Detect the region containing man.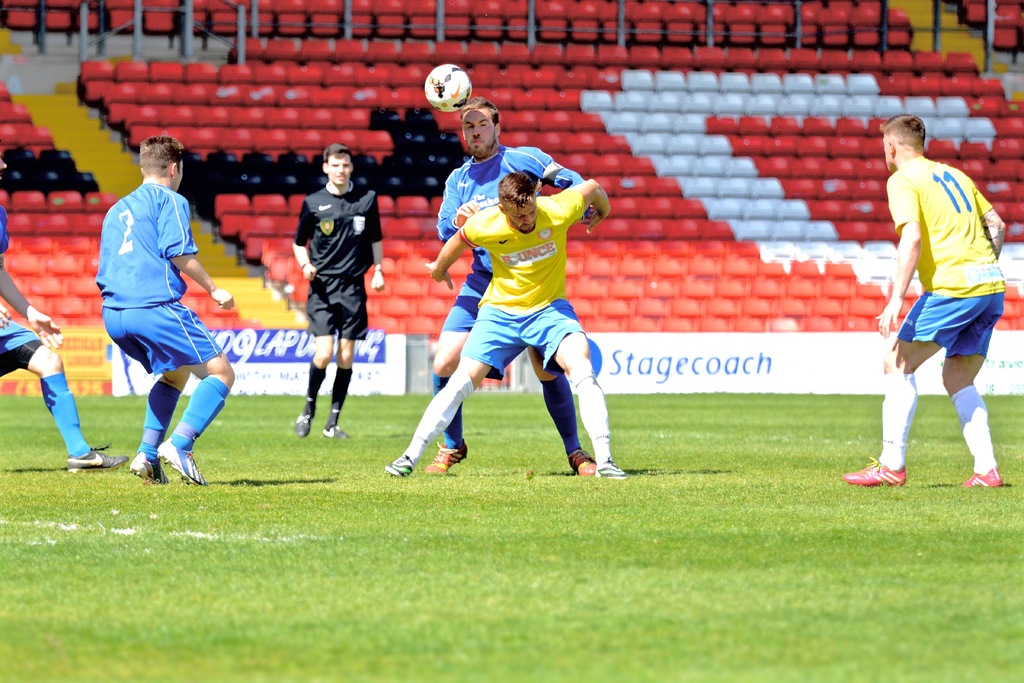
region(379, 173, 630, 482).
